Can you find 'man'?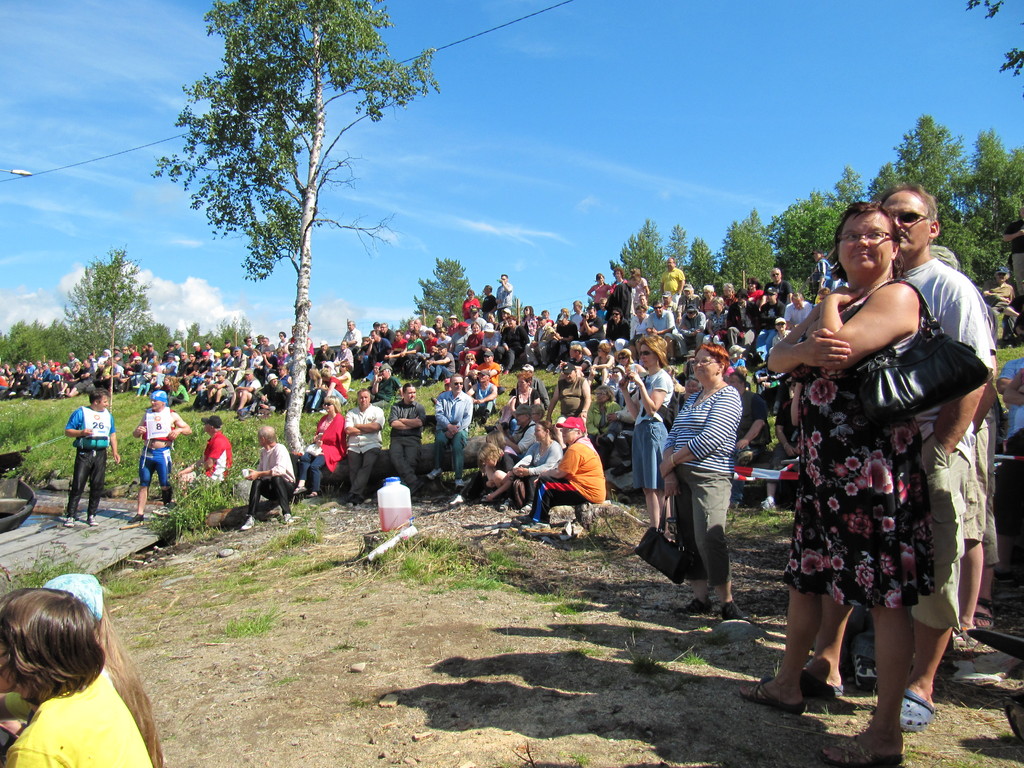
Yes, bounding box: <box>151,415,232,515</box>.
